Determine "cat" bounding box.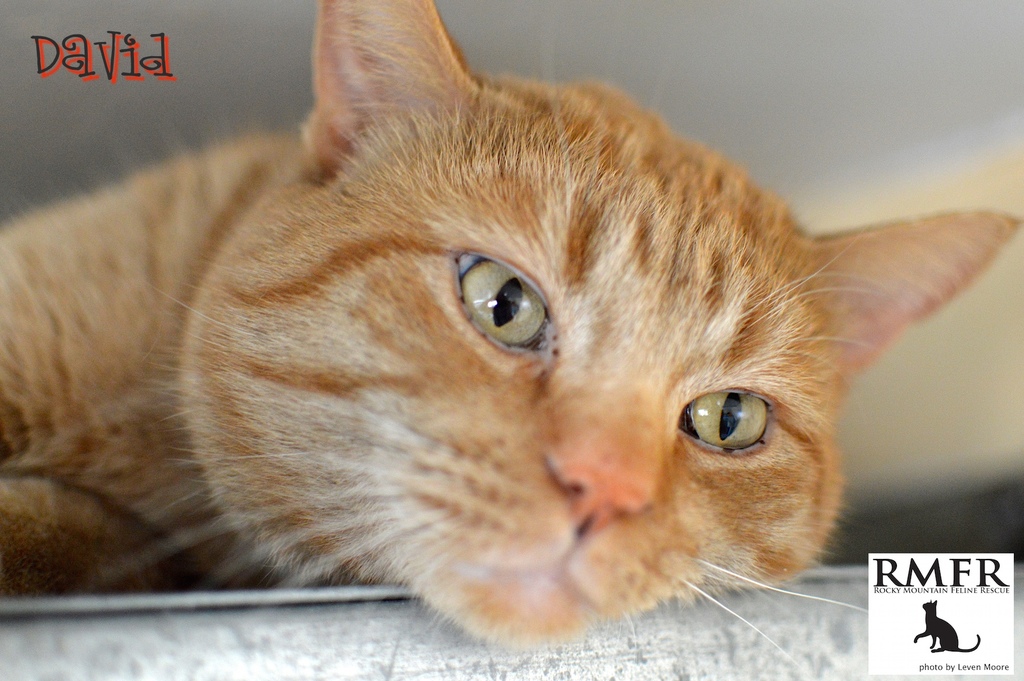
Determined: (x1=909, y1=597, x2=981, y2=655).
